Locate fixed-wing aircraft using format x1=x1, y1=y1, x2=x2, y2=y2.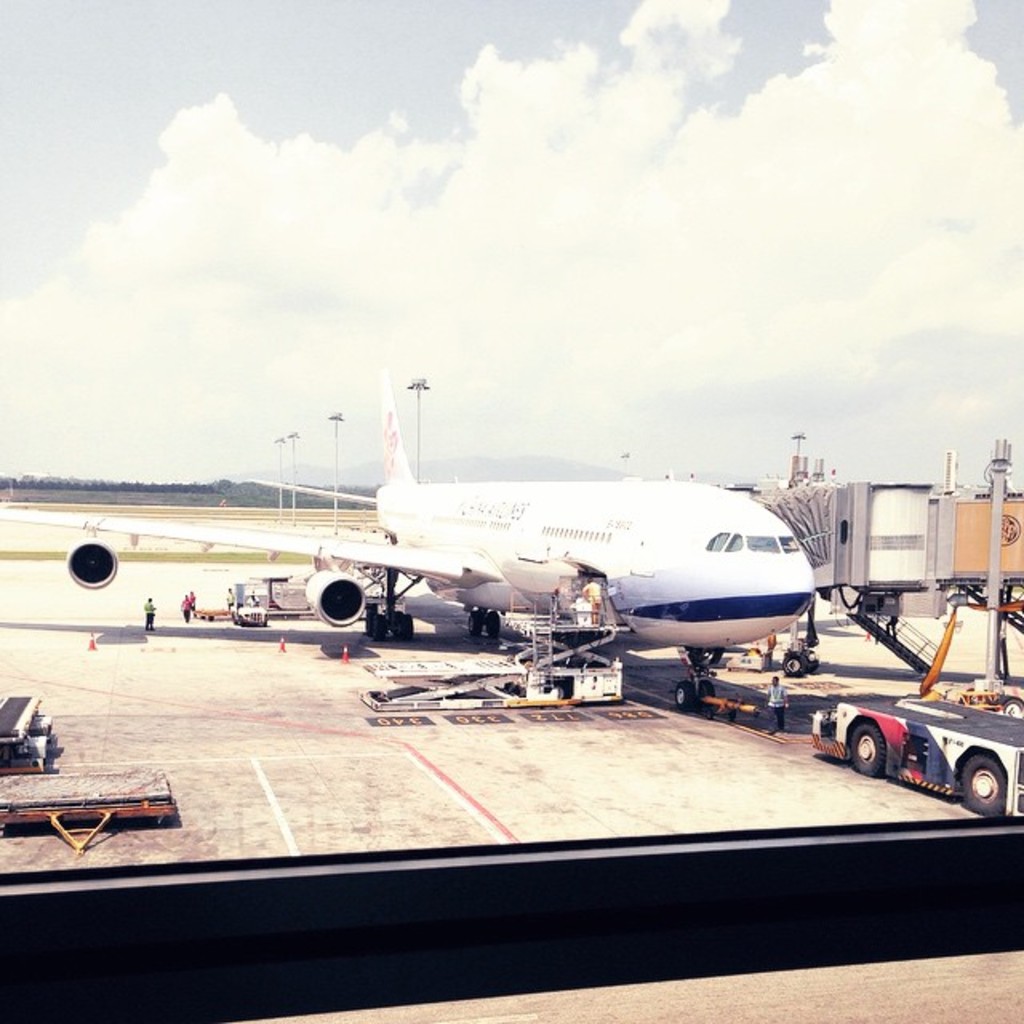
x1=2, y1=370, x2=819, y2=718.
